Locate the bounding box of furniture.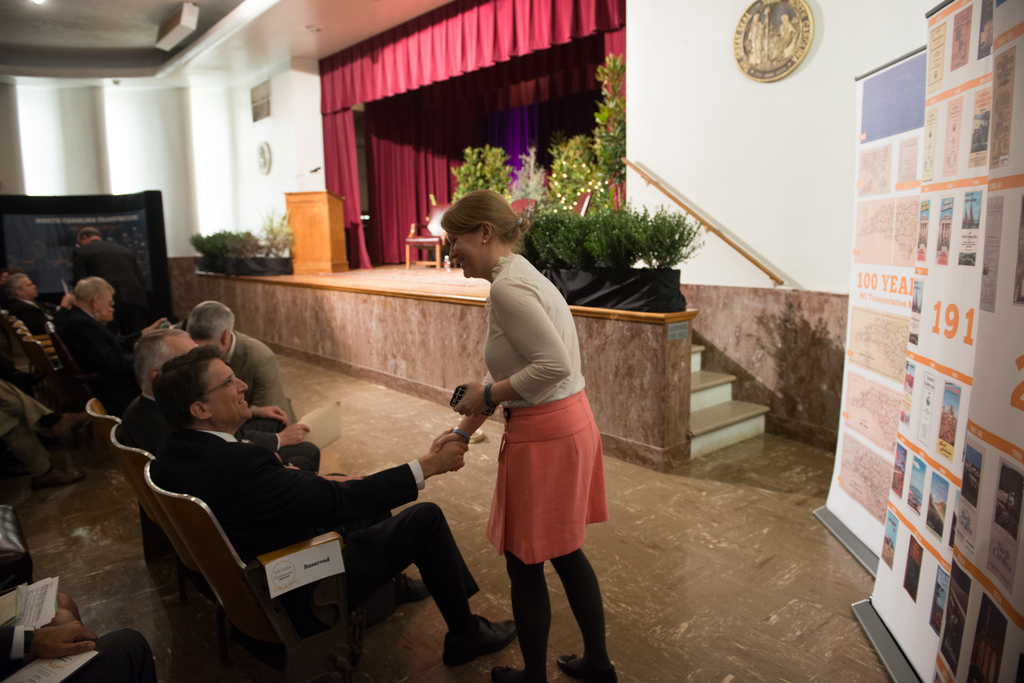
Bounding box: (106, 424, 227, 664).
